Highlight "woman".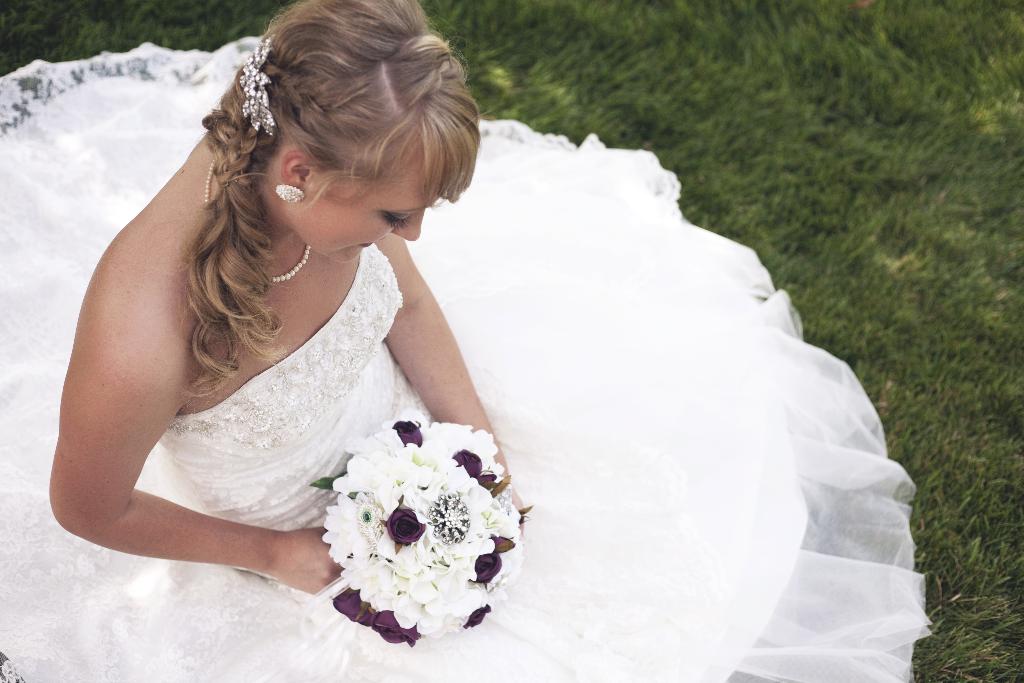
Highlighted region: rect(66, 13, 797, 680).
